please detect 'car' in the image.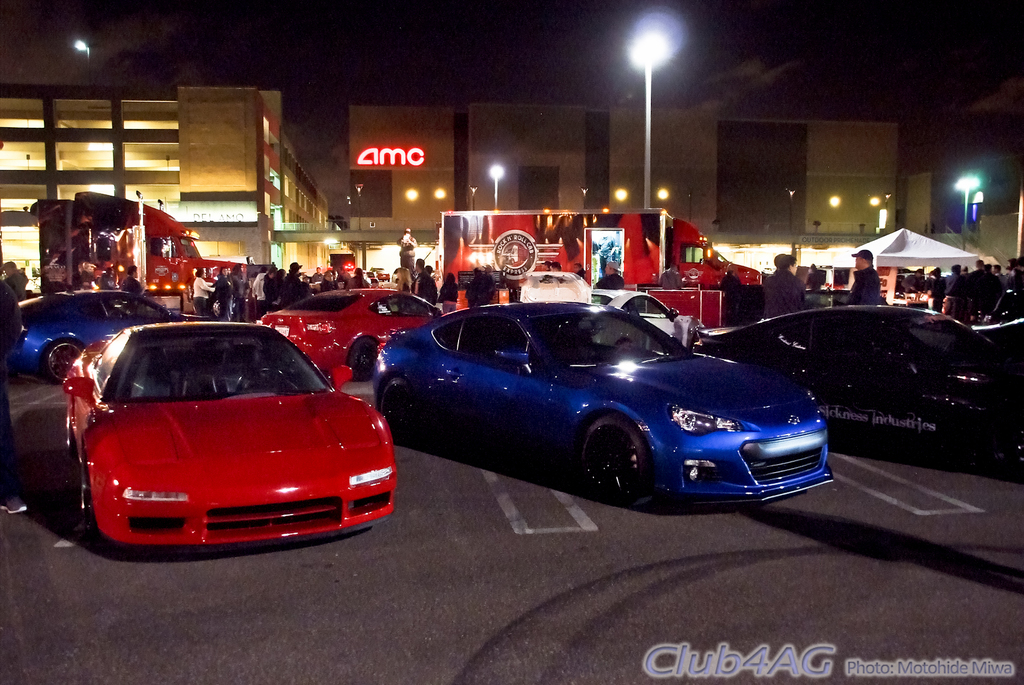
l=14, t=282, r=194, b=373.
